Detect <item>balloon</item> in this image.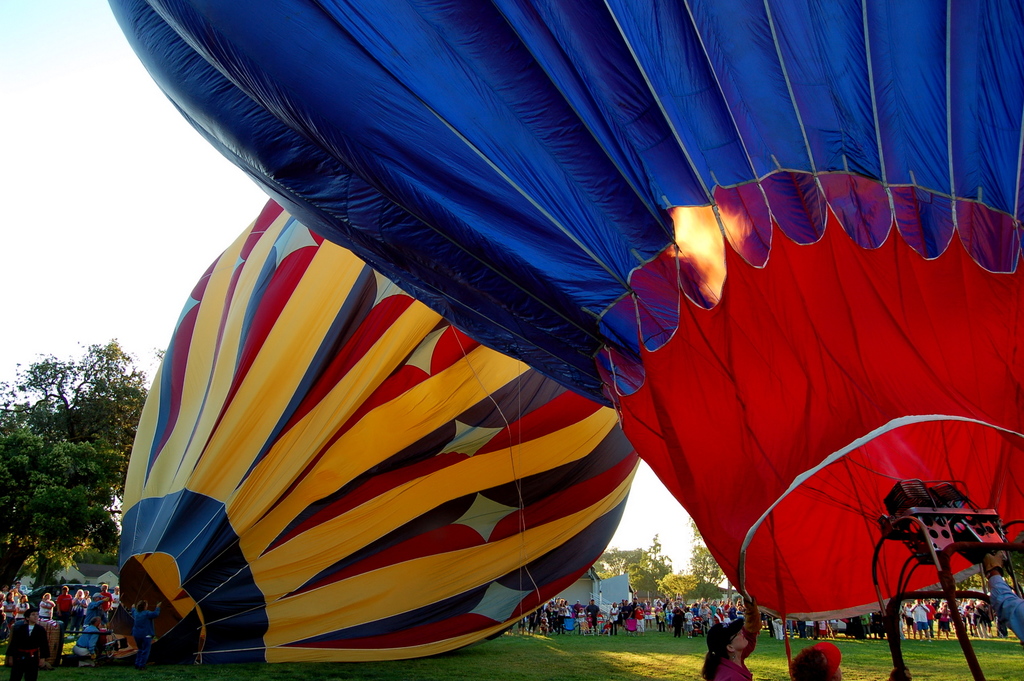
Detection: 99:0:1023:619.
